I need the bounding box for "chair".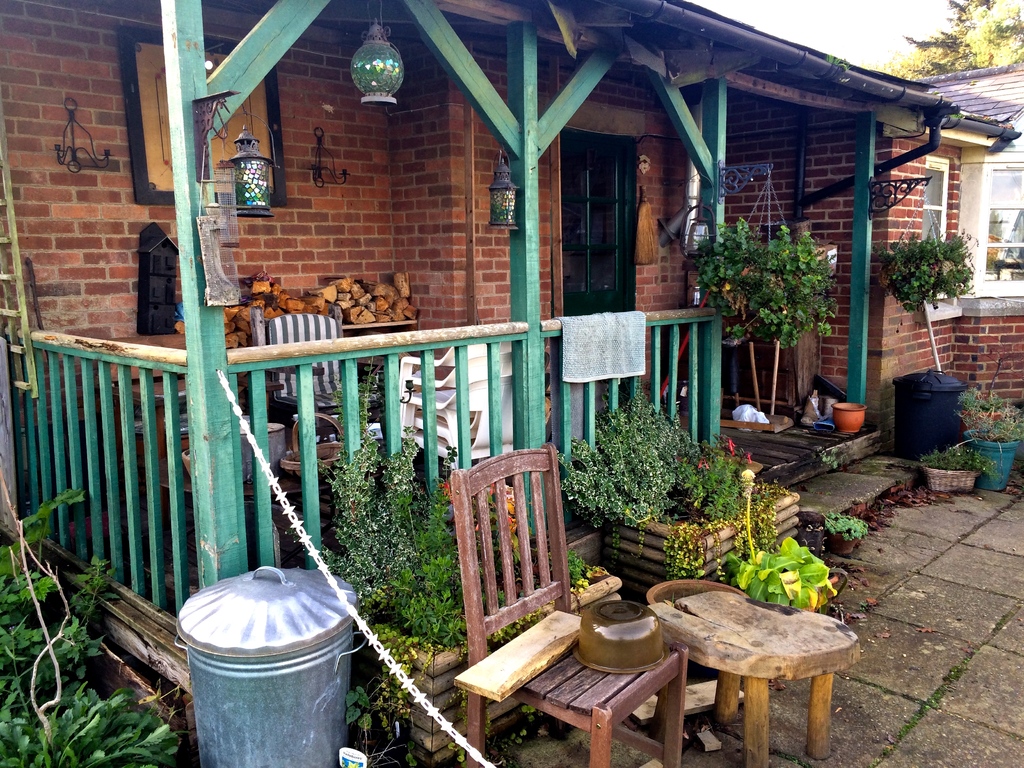
Here it is: [250,301,370,447].
